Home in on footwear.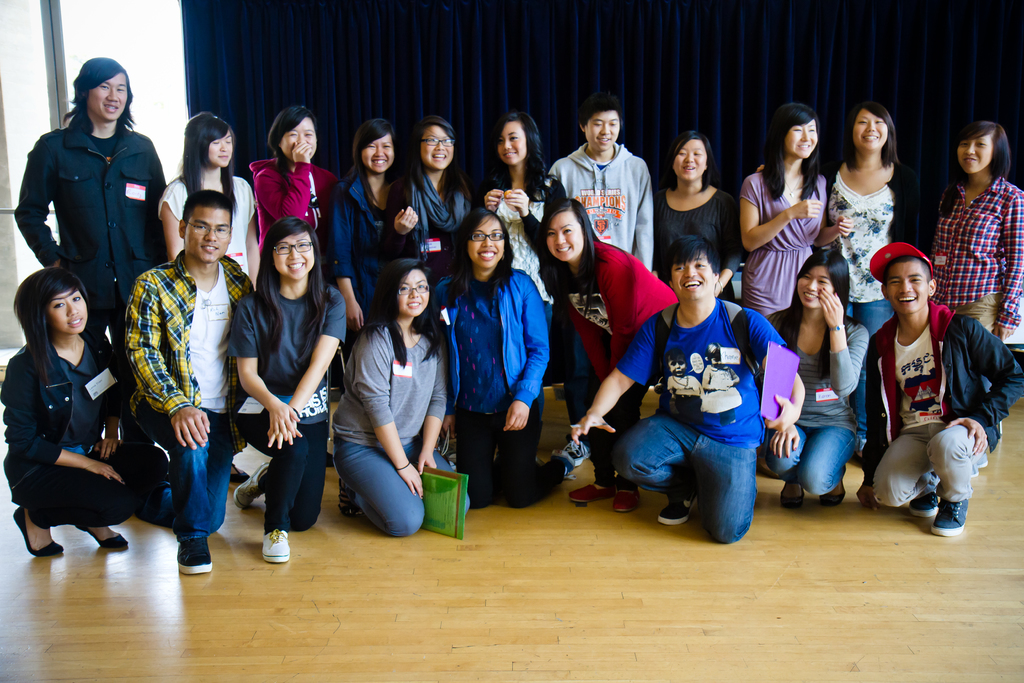
Homed in at <box>551,450,576,477</box>.
